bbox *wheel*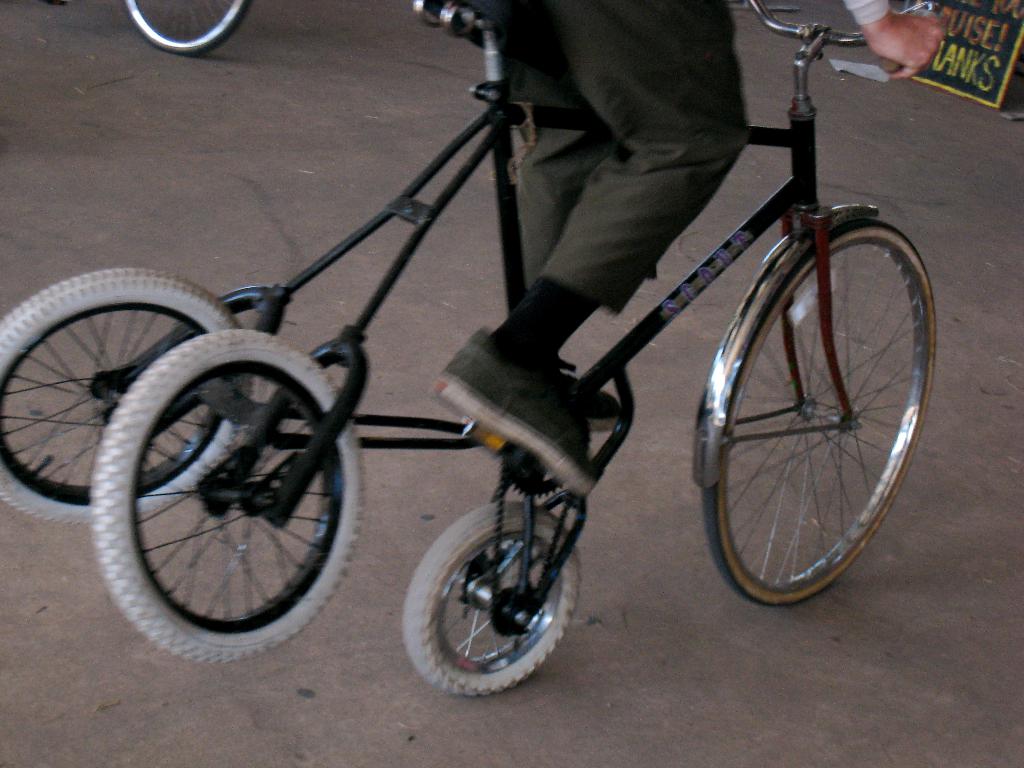
[92, 328, 367, 662]
